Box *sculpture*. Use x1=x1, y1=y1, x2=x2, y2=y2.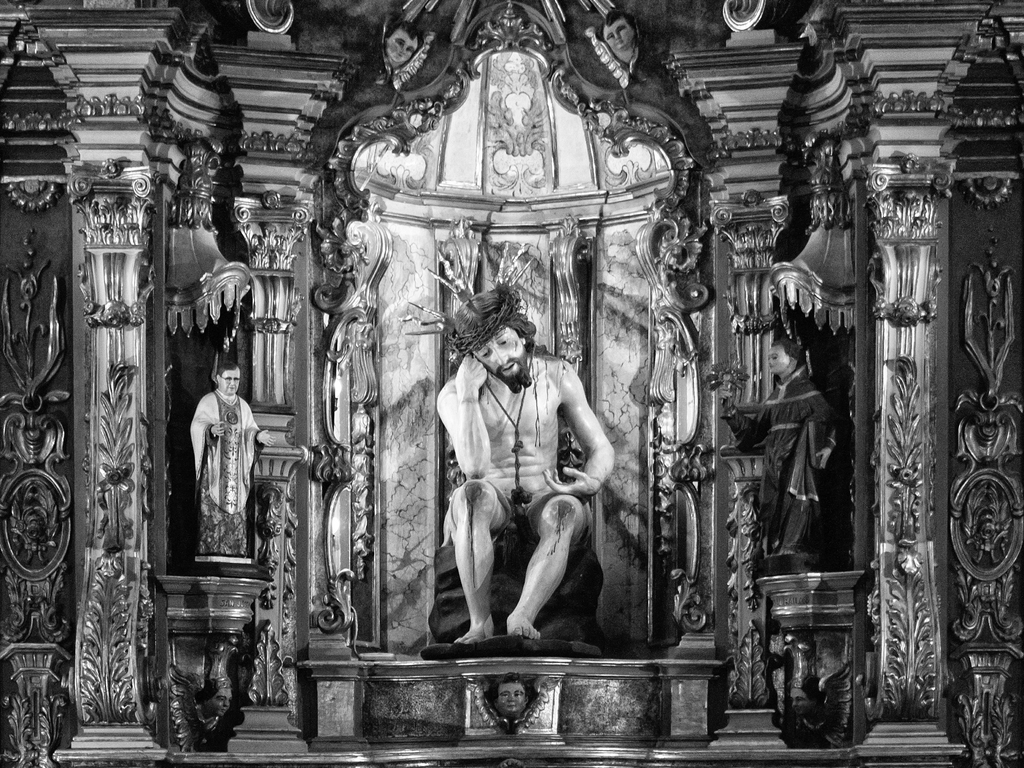
x1=177, y1=356, x2=264, y2=589.
